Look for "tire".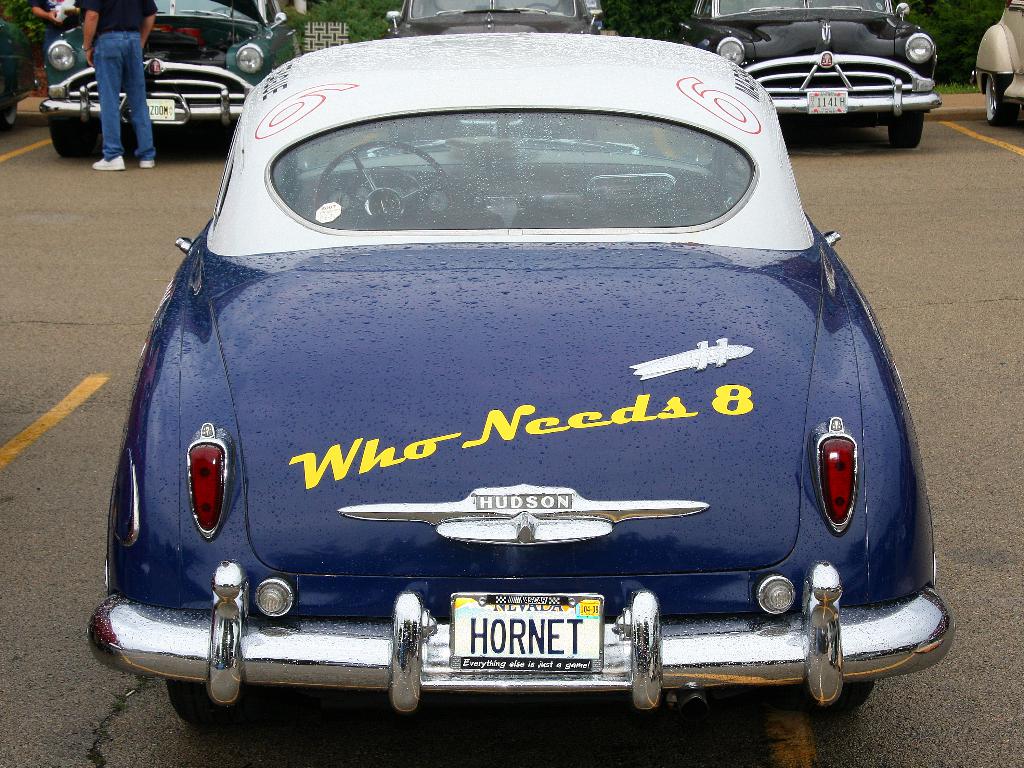
Found: 887/110/923/145.
